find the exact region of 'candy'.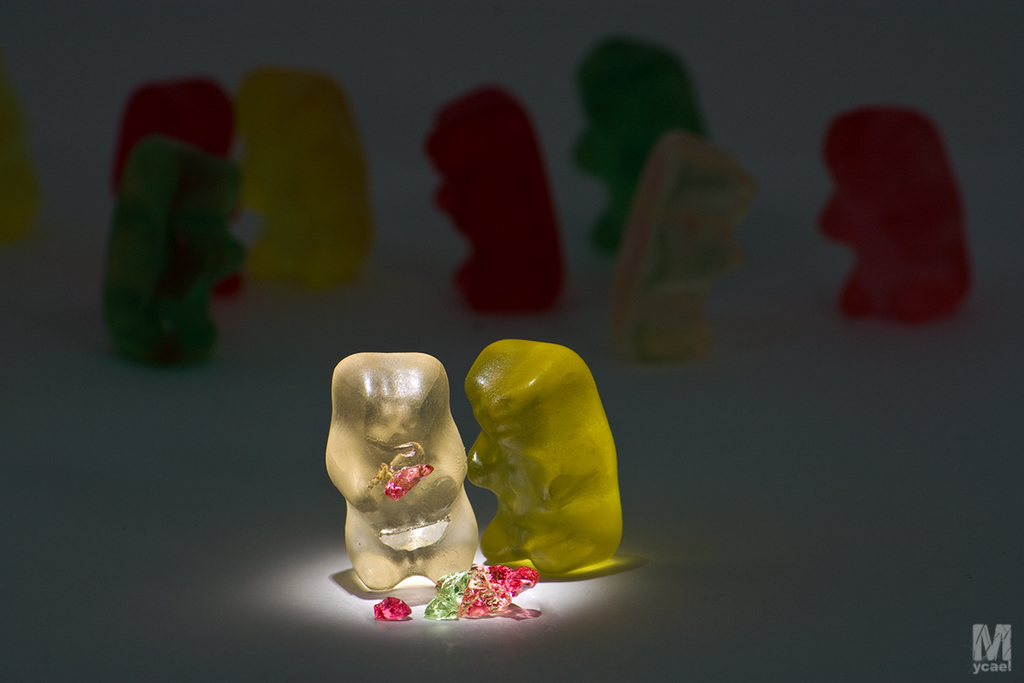
Exact region: 812 102 971 323.
